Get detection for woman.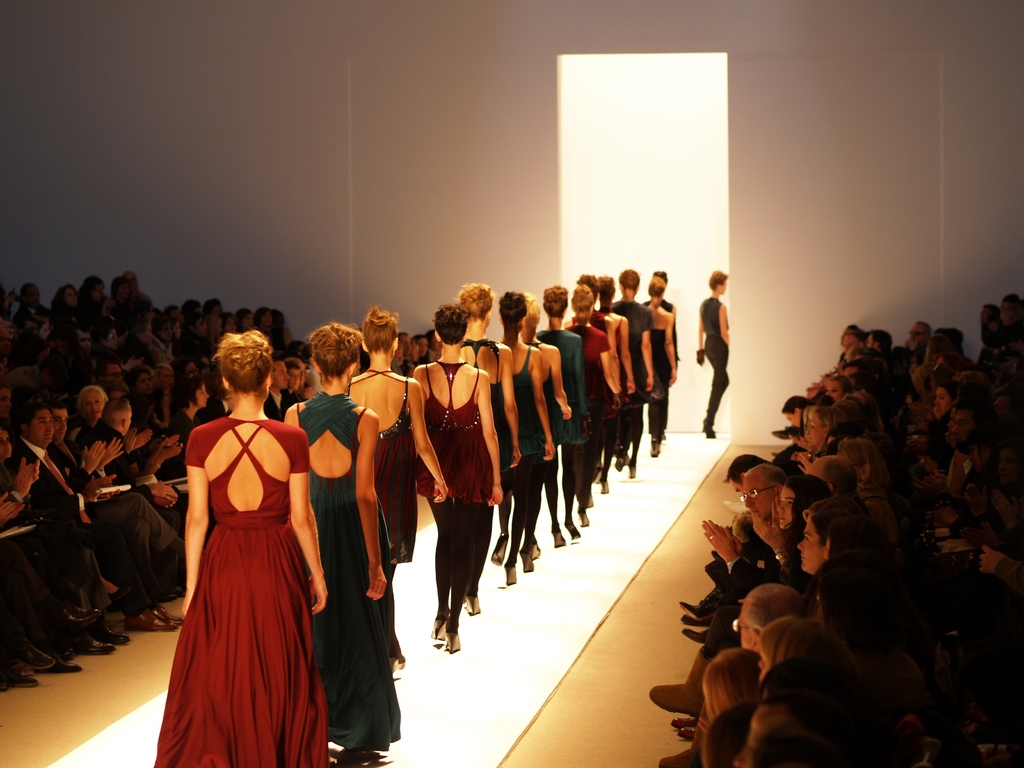
Detection: x1=76 y1=273 x2=116 y2=310.
